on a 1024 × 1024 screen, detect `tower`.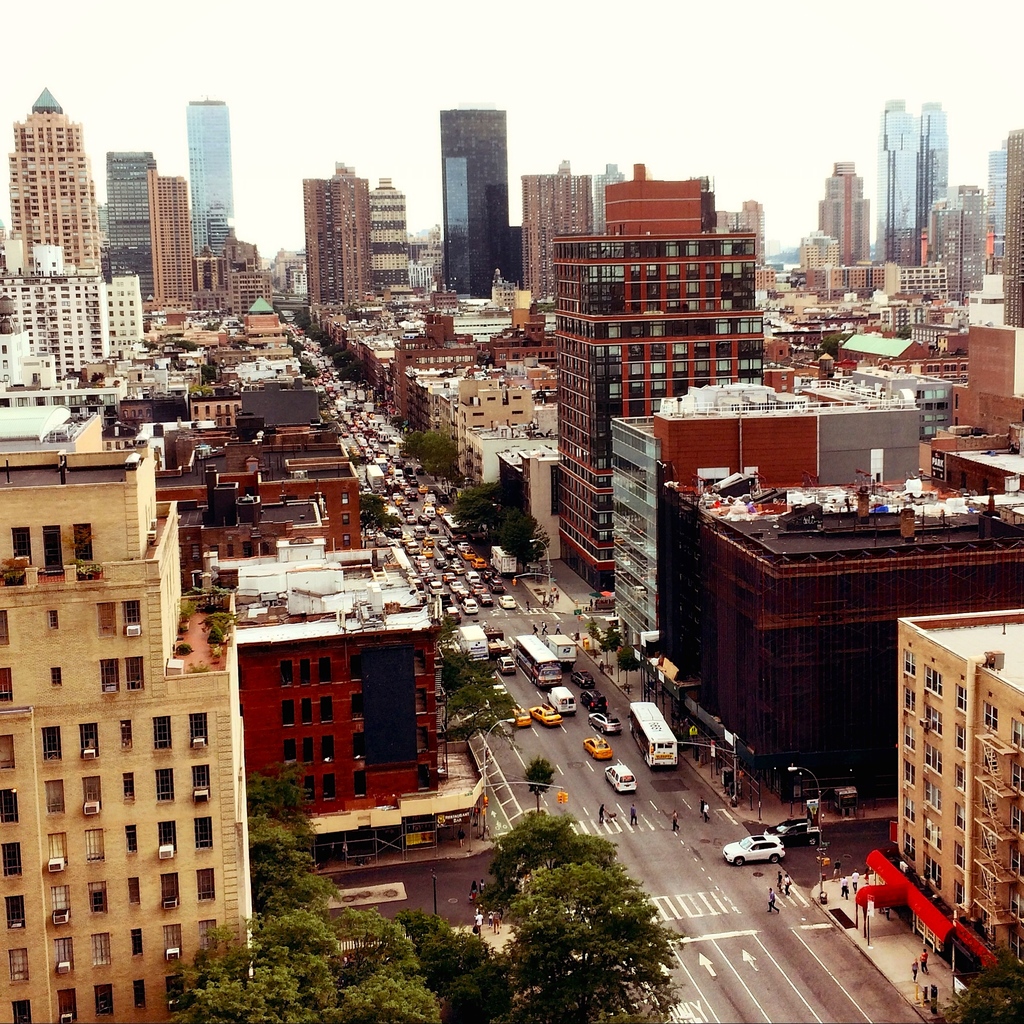
[104,152,149,326].
